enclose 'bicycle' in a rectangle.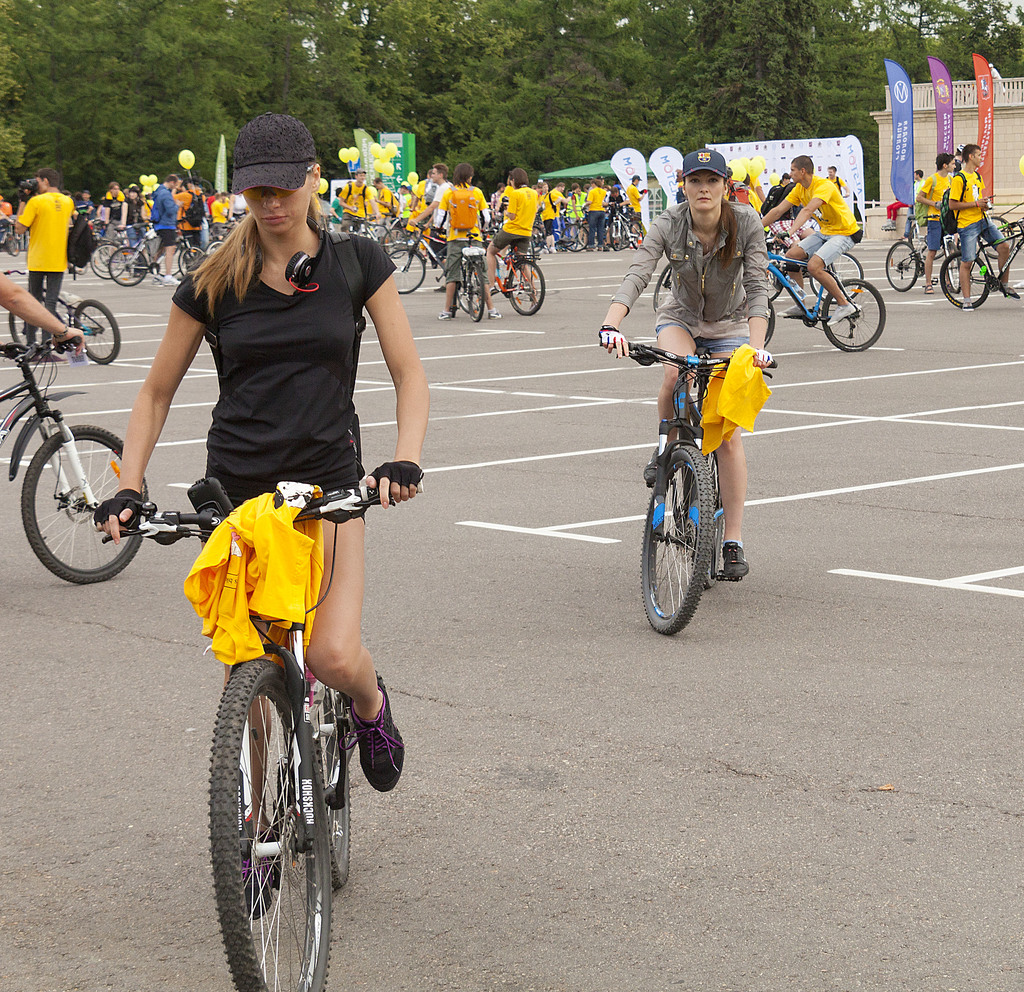
[97, 477, 399, 991].
